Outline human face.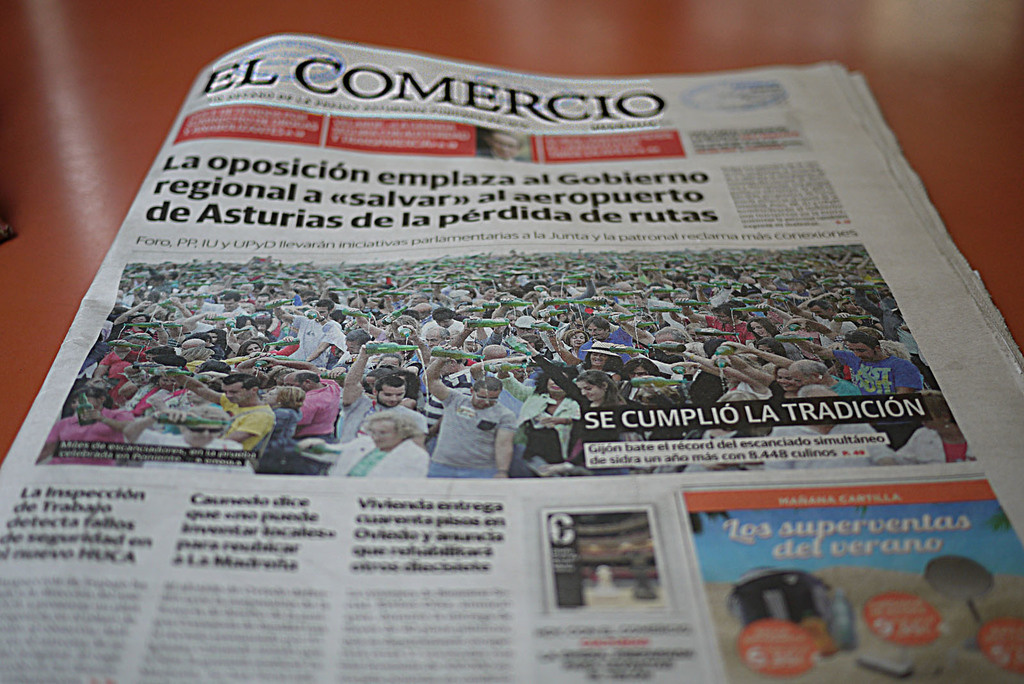
Outline: rect(590, 321, 607, 338).
